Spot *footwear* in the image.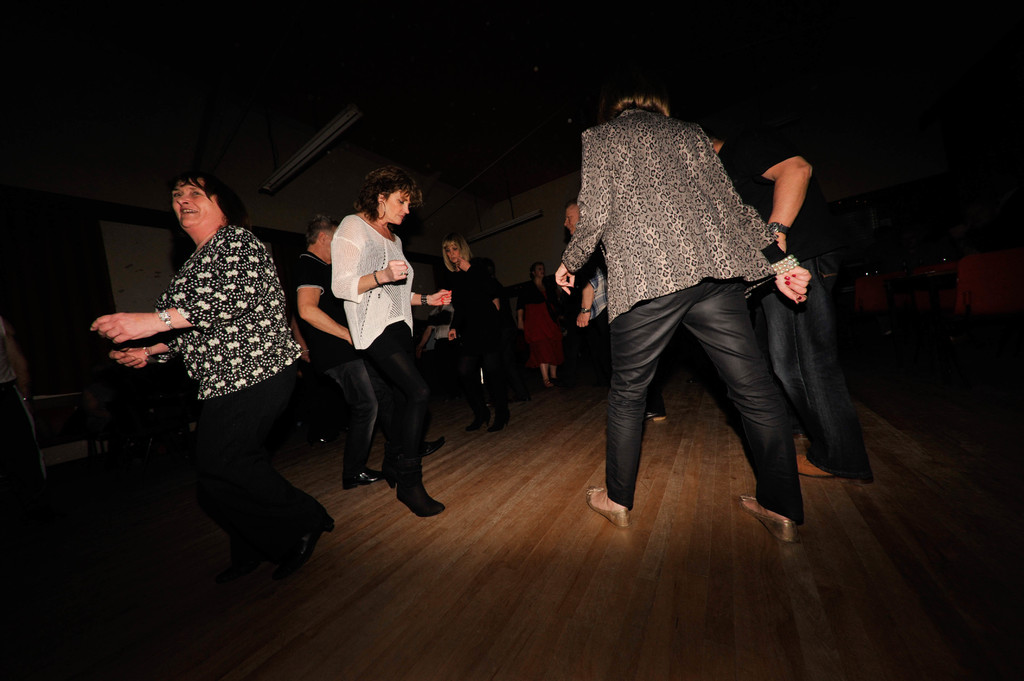
*footwear* found at x1=400 y1=474 x2=440 y2=515.
